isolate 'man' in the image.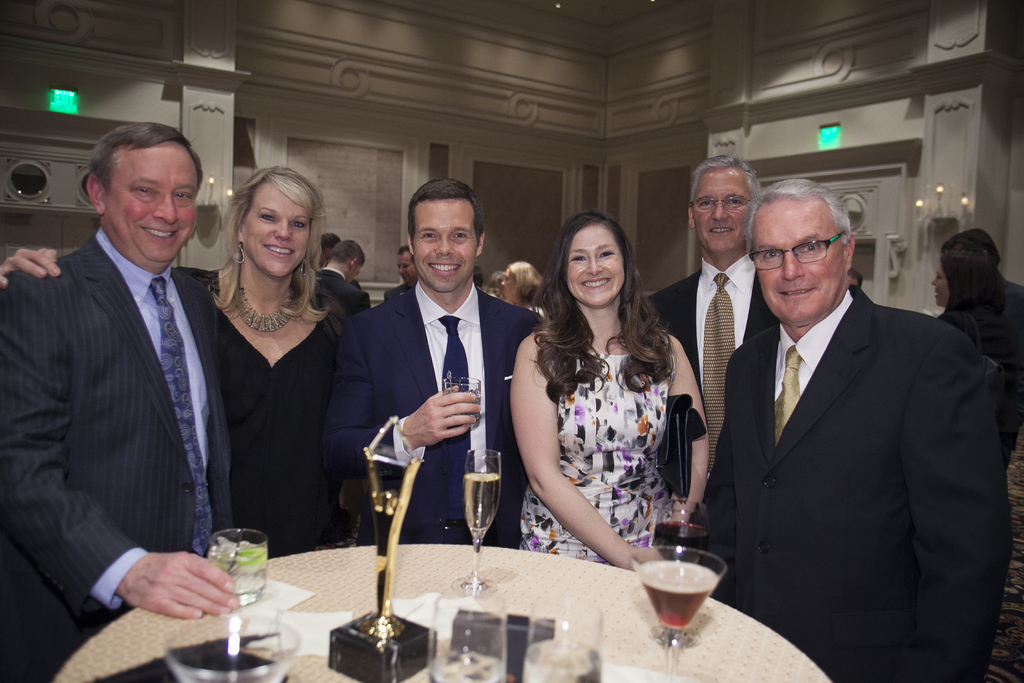
Isolated region: (x1=653, y1=152, x2=785, y2=536).
